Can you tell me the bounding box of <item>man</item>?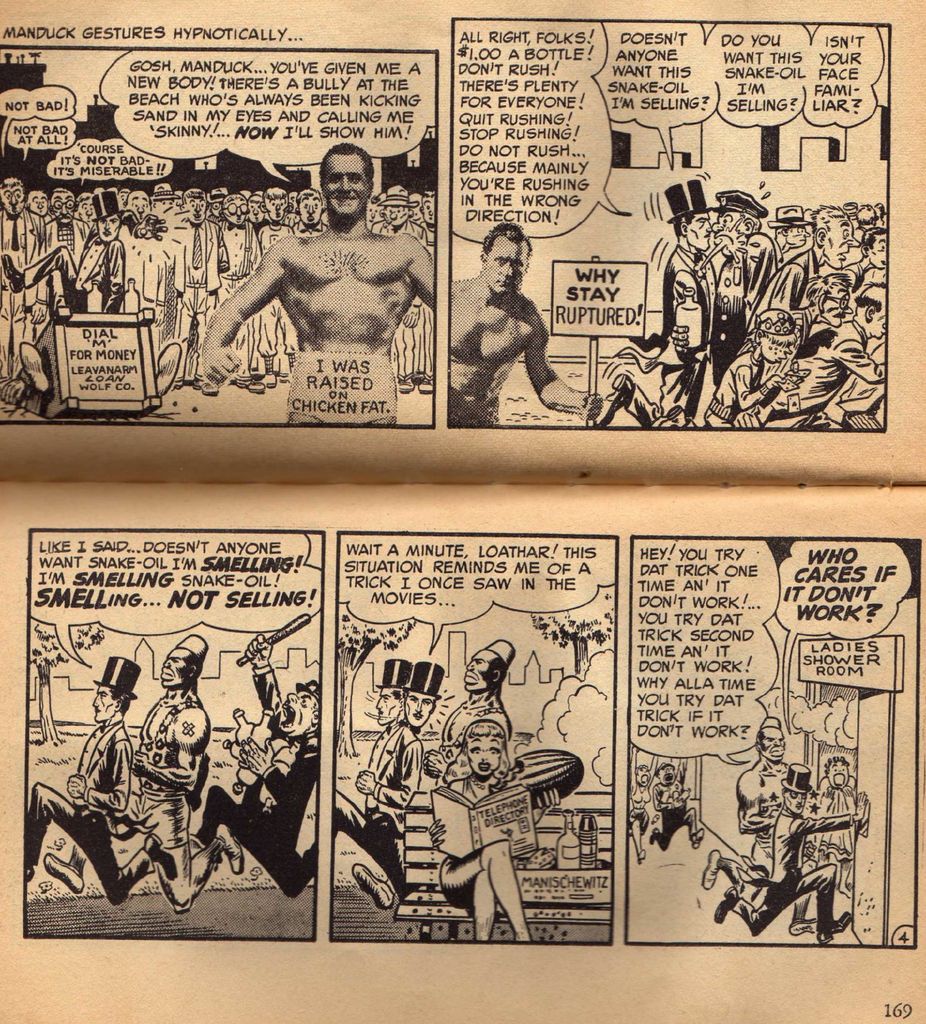
702, 711, 802, 896.
